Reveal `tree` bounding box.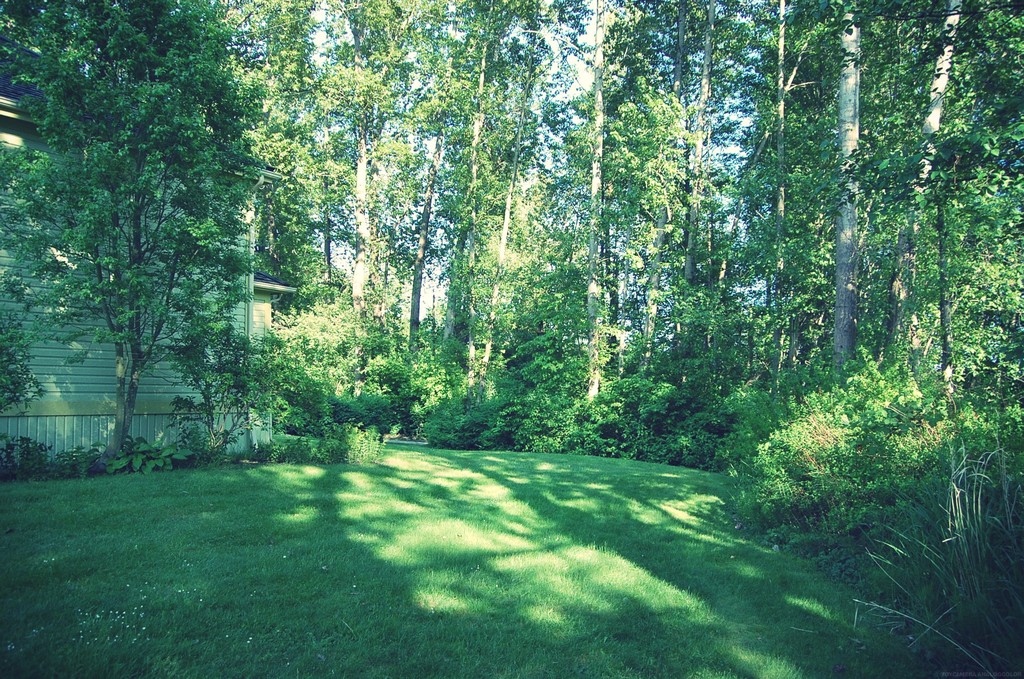
Revealed: x1=563 y1=0 x2=694 y2=397.
